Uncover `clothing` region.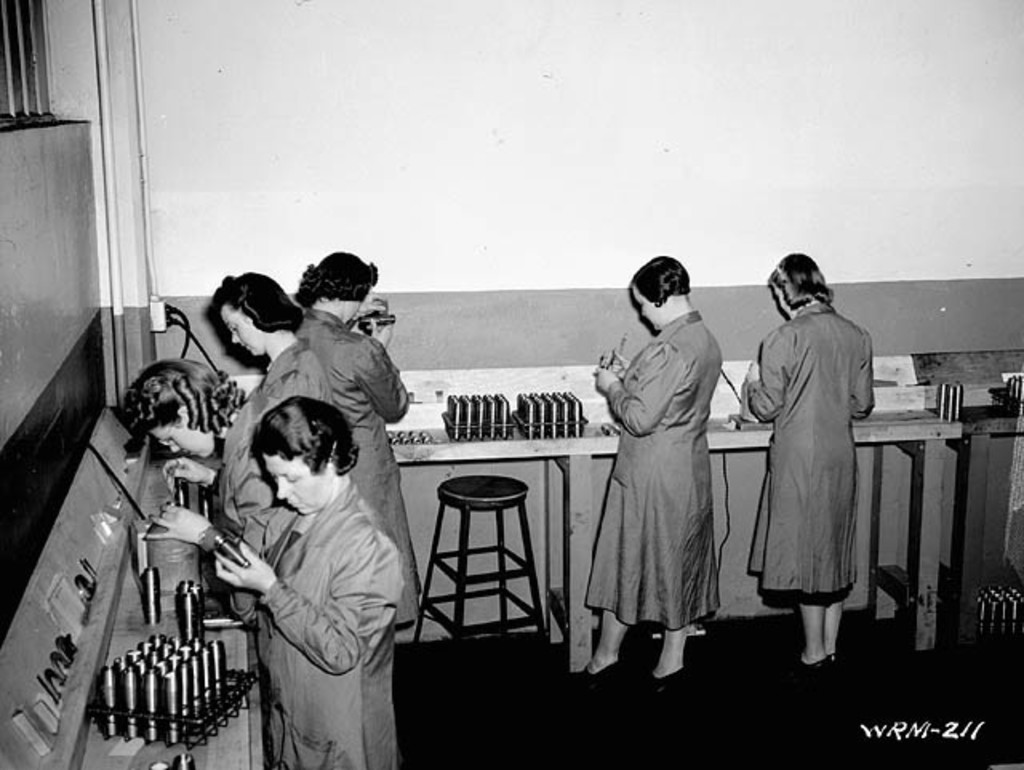
Uncovered: x1=574 y1=251 x2=723 y2=677.
